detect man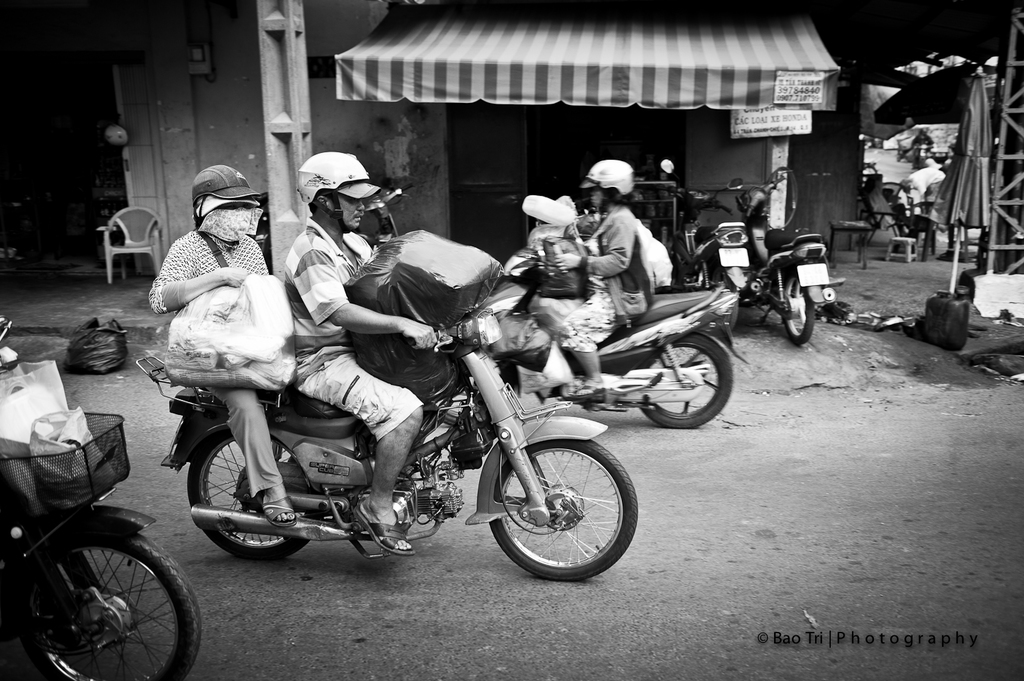
x1=558 y1=184 x2=655 y2=399
